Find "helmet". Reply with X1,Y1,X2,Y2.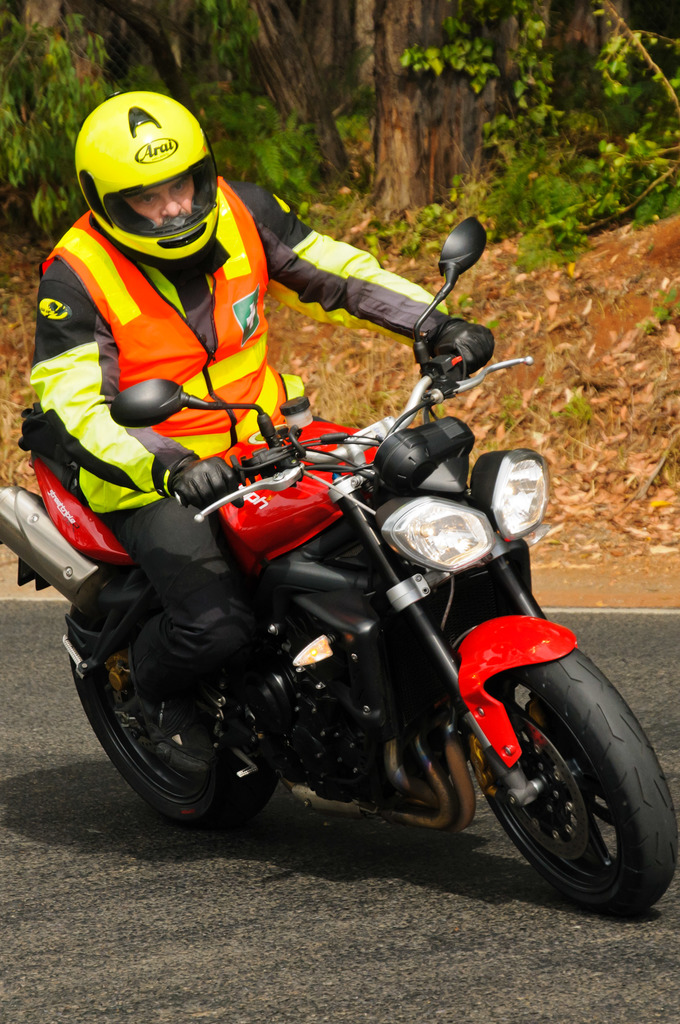
71,80,217,250.
